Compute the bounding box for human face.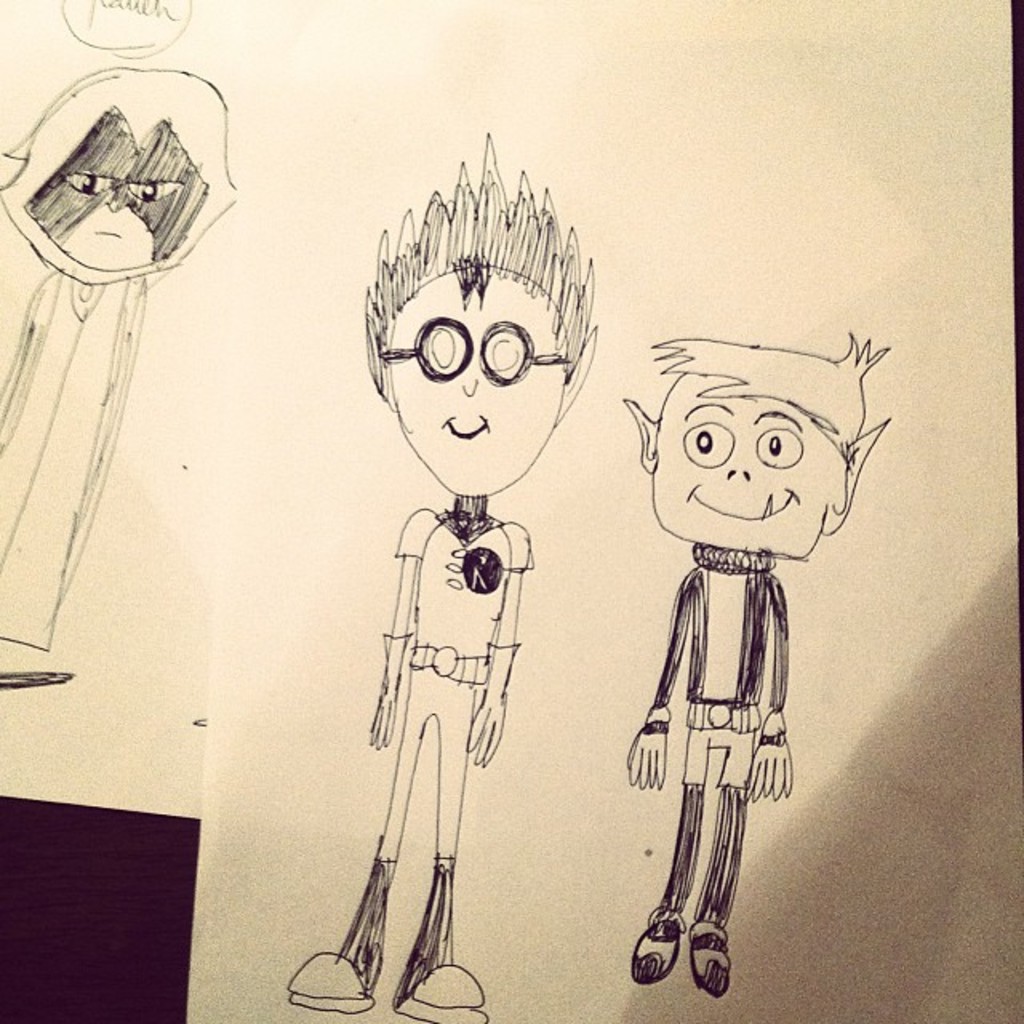
27:107:205:269.
